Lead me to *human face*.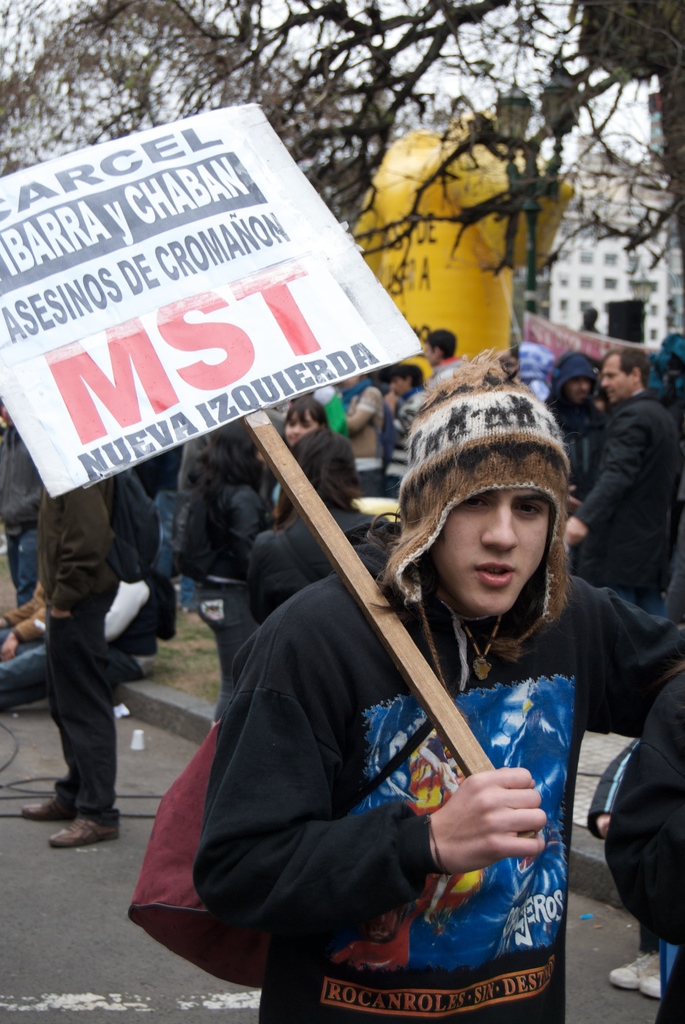
Lead to Rect(437, 491, 551, 612).
